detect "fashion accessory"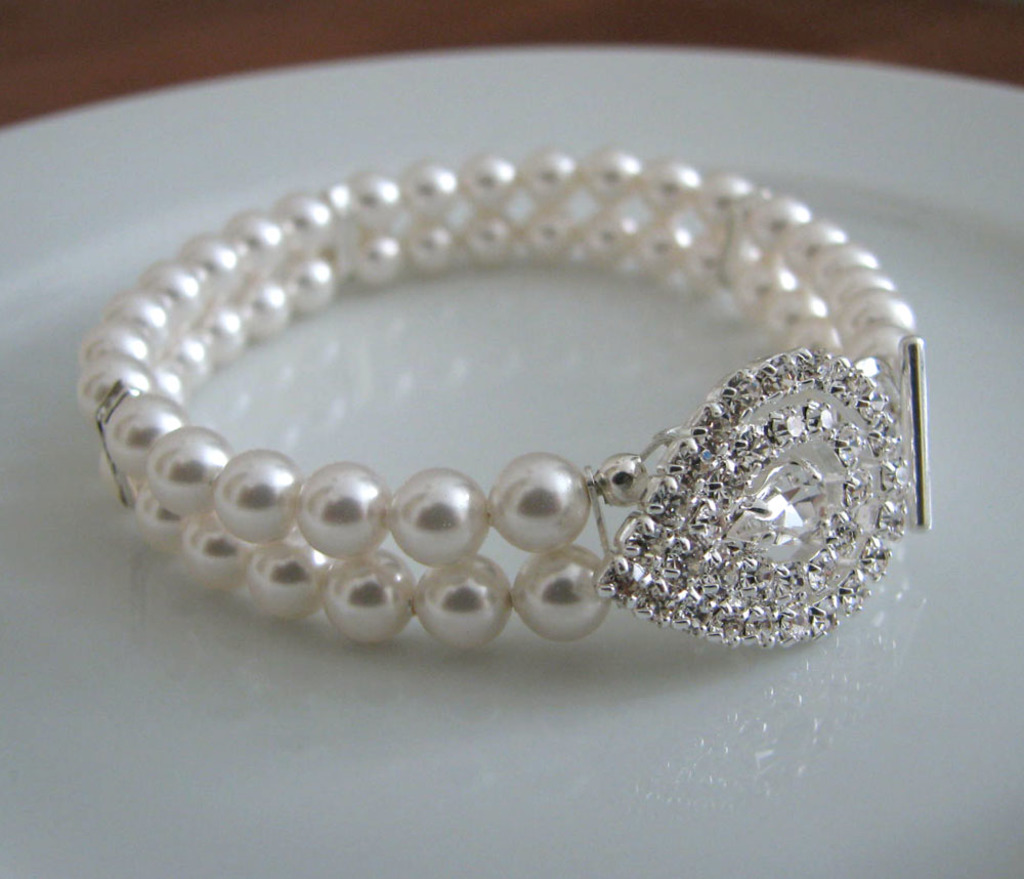
[left=69, top=147, right=959, bottom=668]
